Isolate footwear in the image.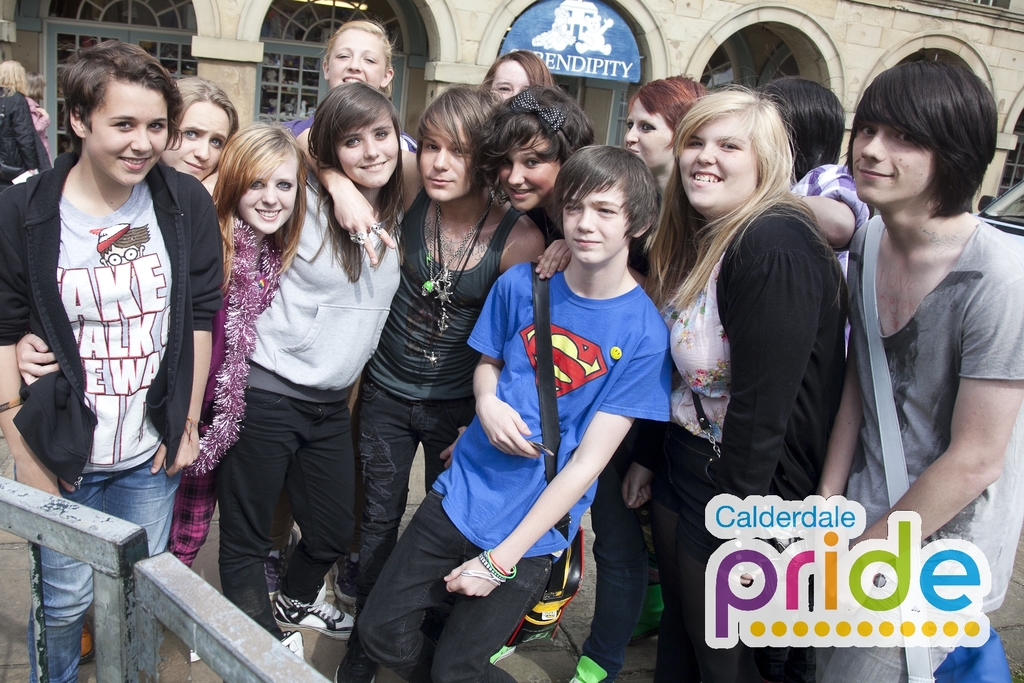
Isolated region: 331,538,352,605.
